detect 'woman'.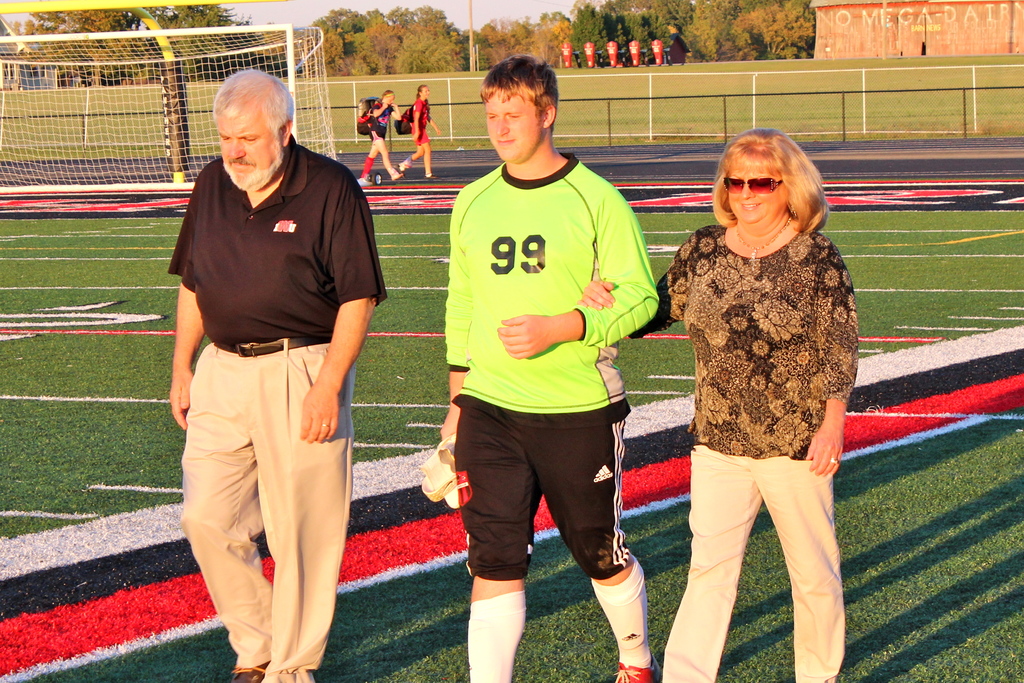
Detected at <bbox>396, 81, 445, 181</bbox>.
